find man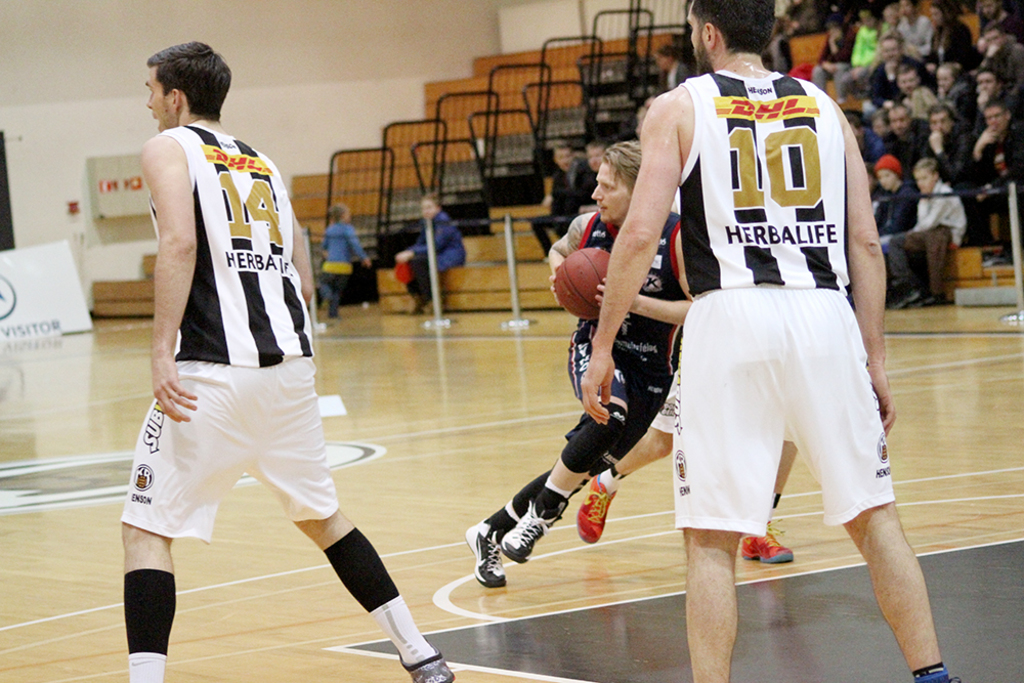
bbox=(580, 0, 950, 682)
